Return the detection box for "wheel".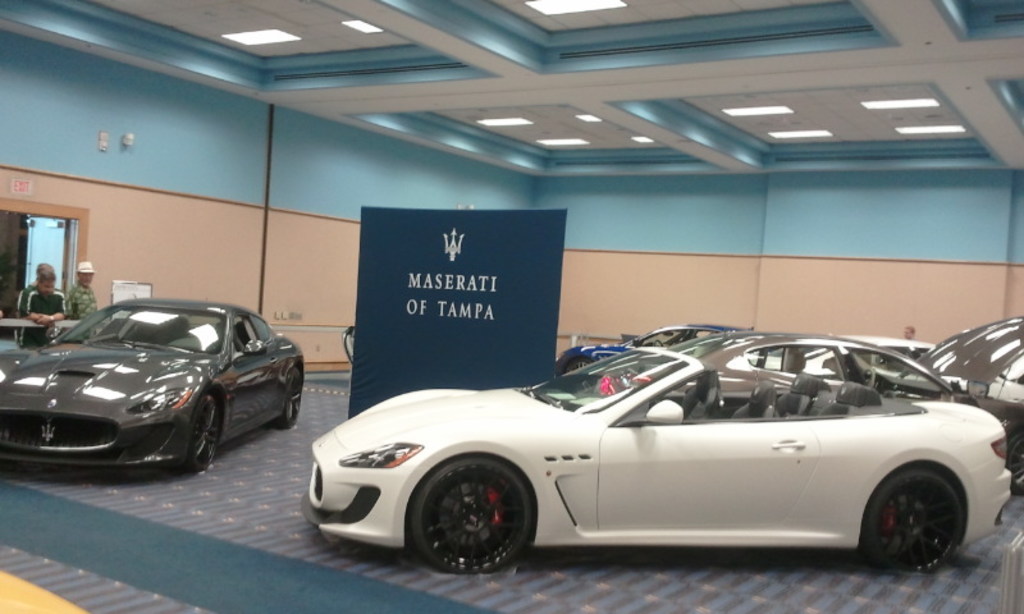
locate(1001, 425, 1023, 499).
